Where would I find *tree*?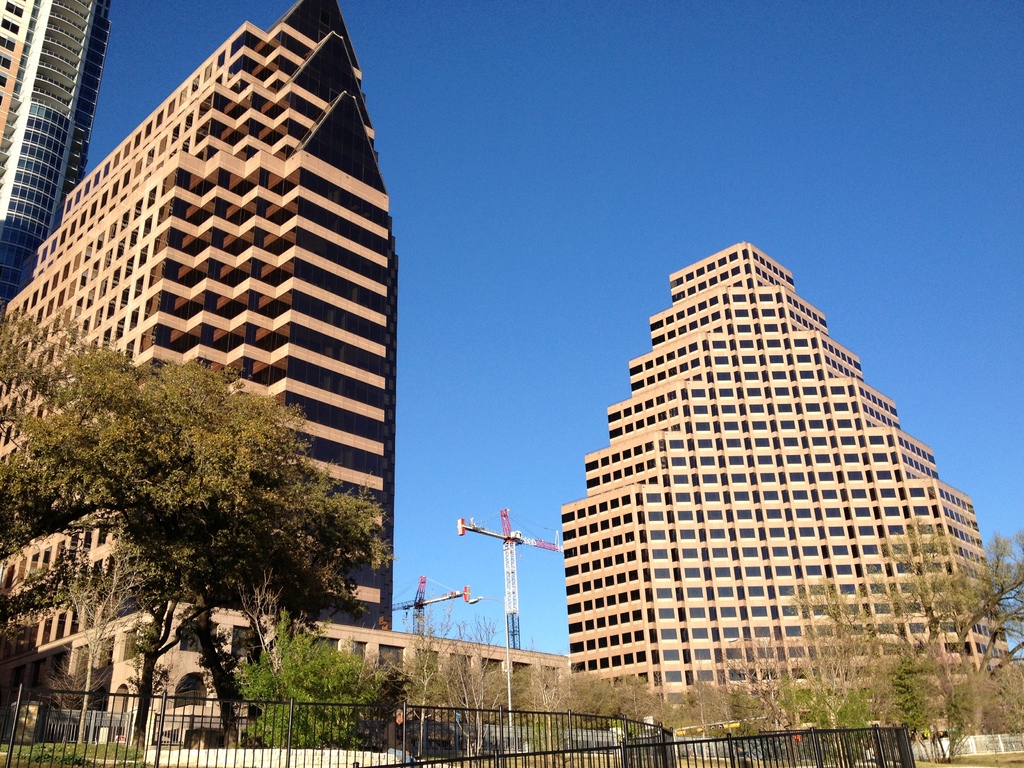
At Rect(225, 561, 392, 749).
